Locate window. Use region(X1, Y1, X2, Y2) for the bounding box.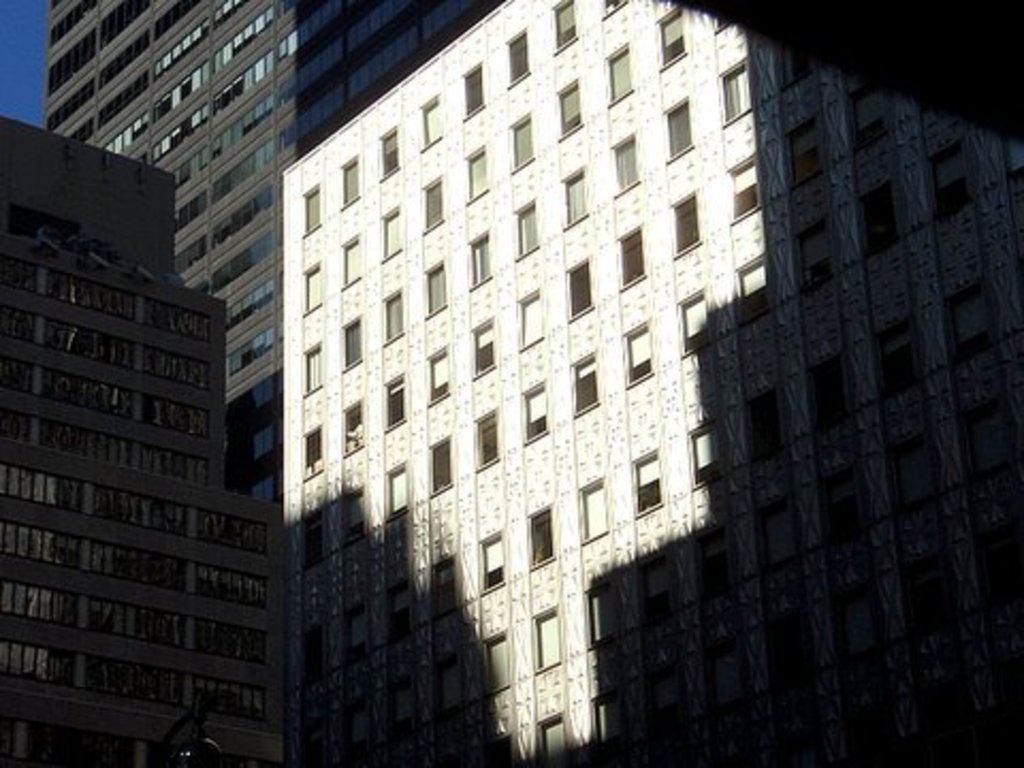
region(514, 207, 538, 260).
